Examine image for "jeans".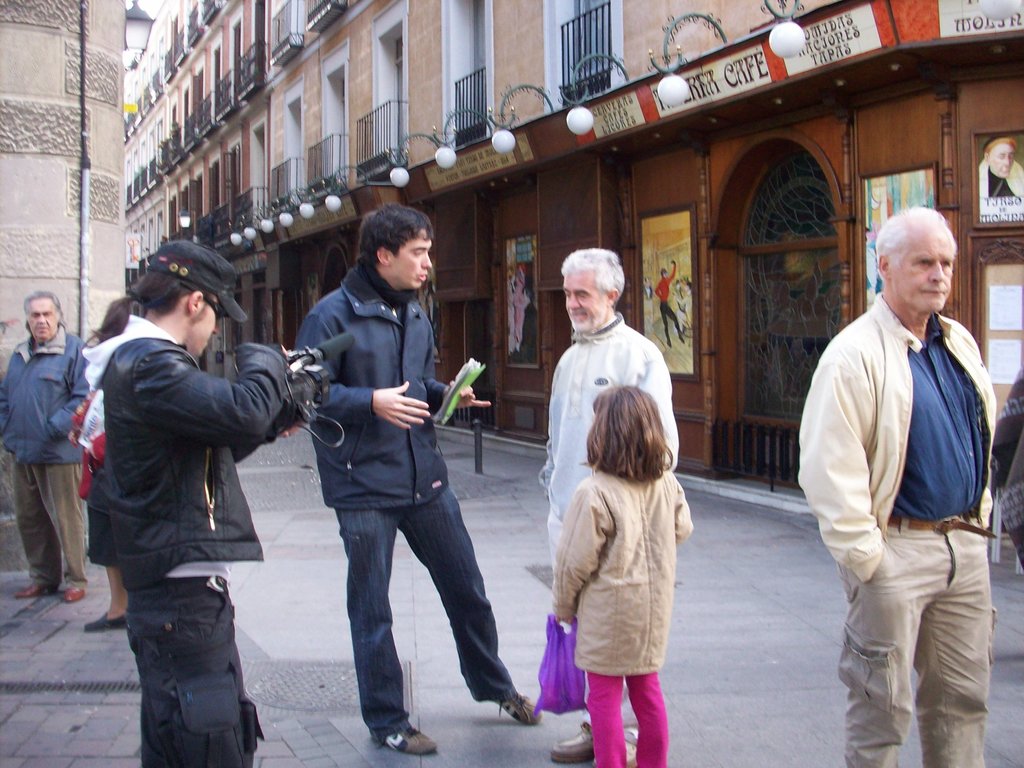
Examination result: (left=300, top=456, right=502, bottom=737).
